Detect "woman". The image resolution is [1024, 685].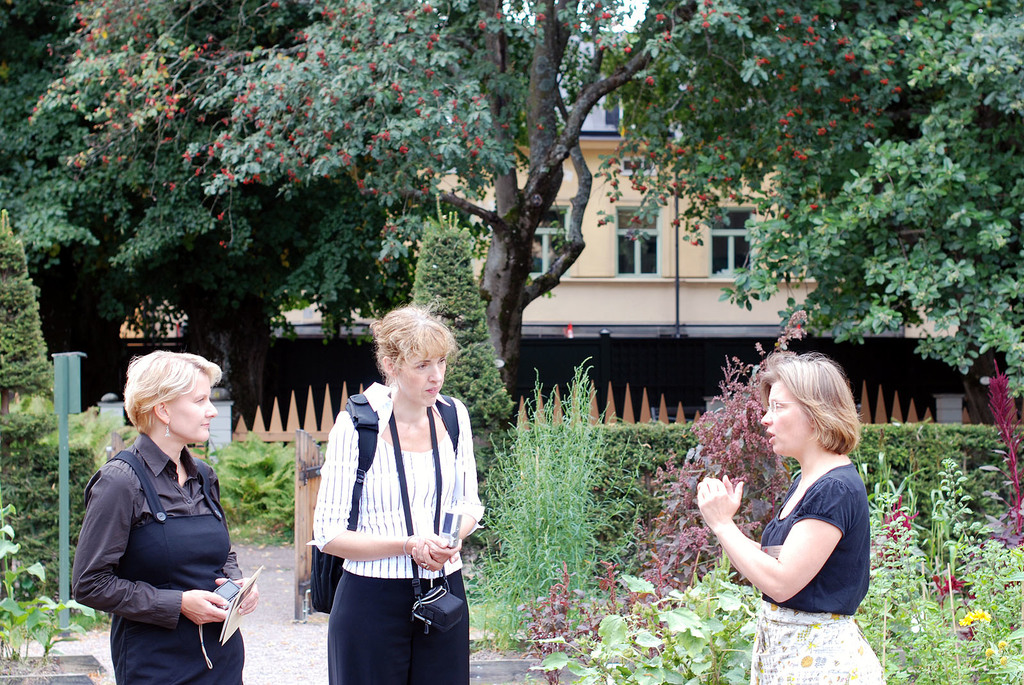
72,345,265,684.
